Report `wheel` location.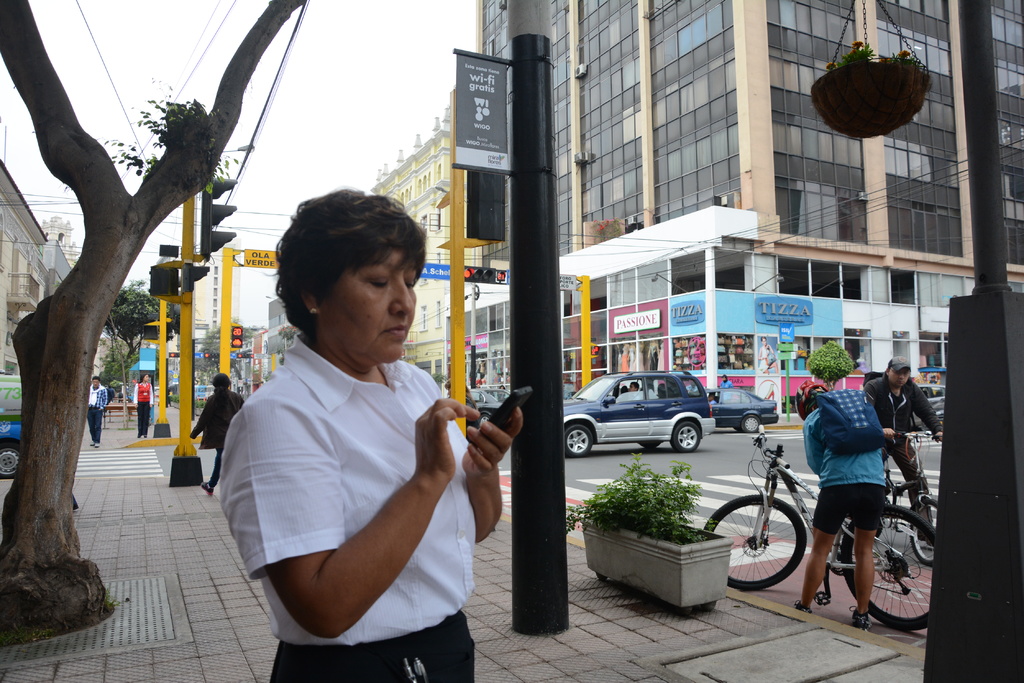
Report: select_region(728, 501, 813, 598).
